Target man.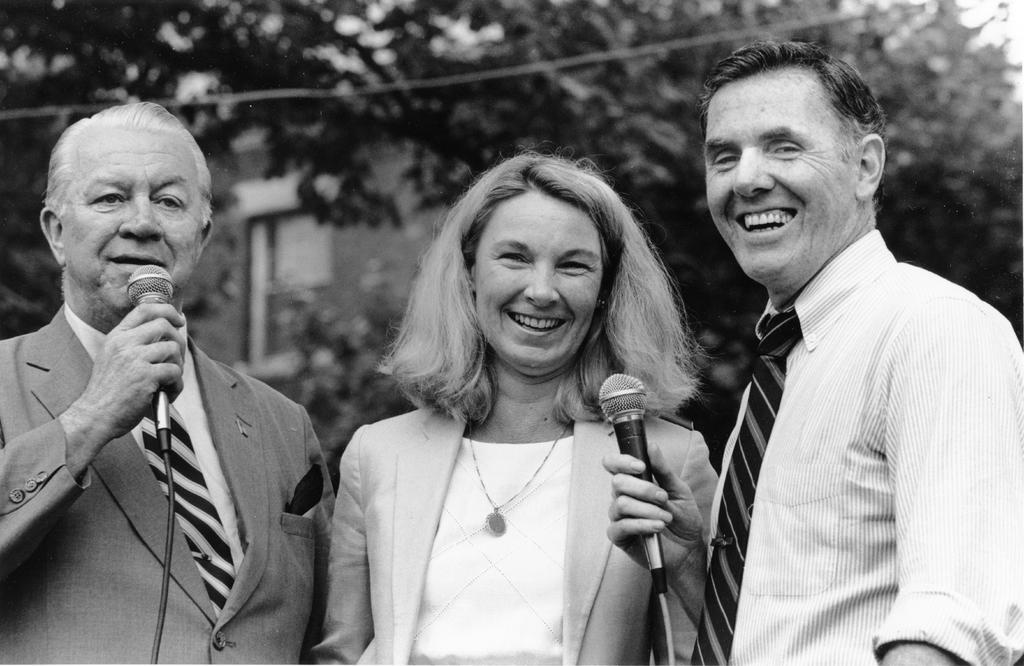
Target region: box=[0, 101, 336, 665].
